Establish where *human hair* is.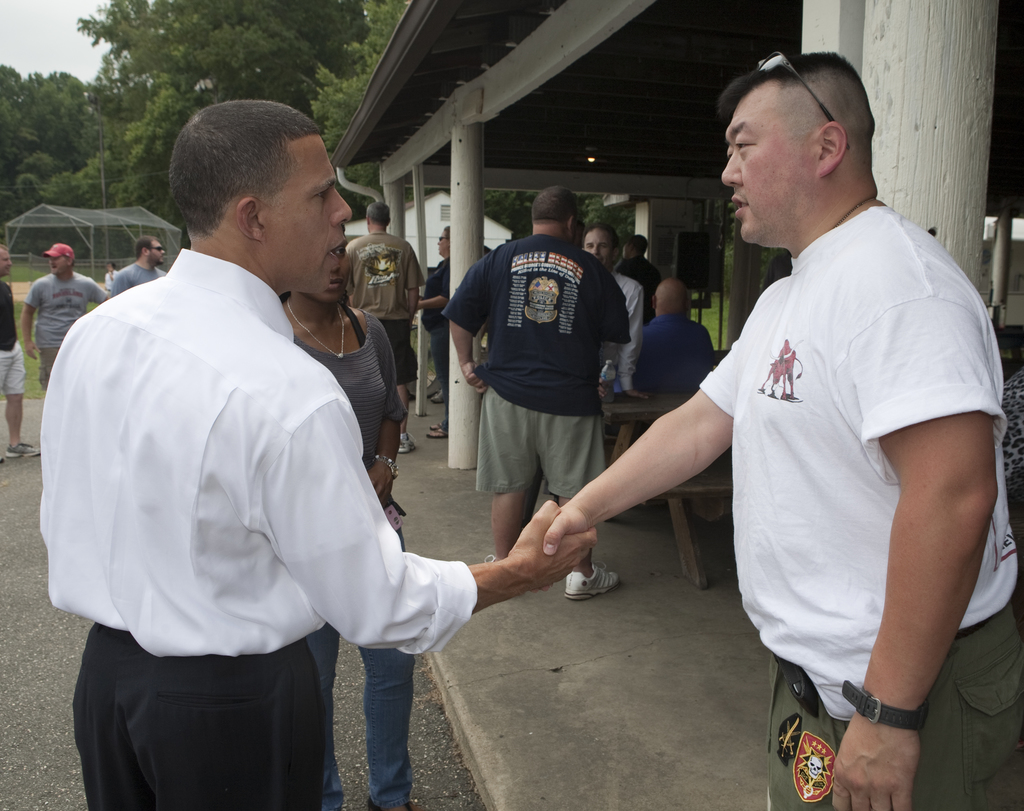
Established at [x1=135, y1=233, x2=163, y2=260].
